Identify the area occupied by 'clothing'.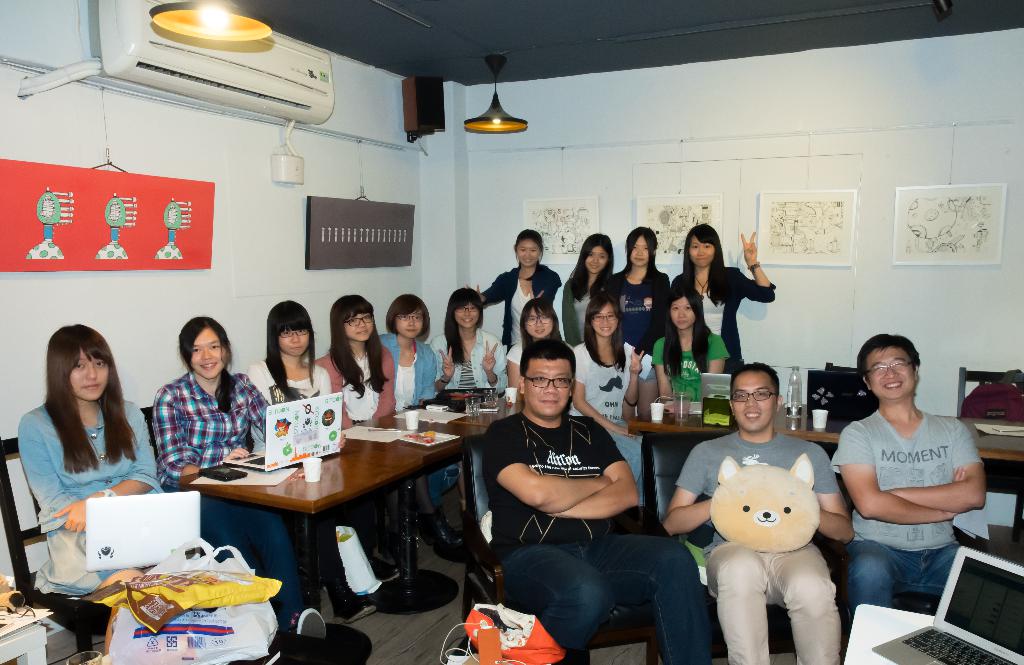
Area: Rect(248, 356, 403, 605).
